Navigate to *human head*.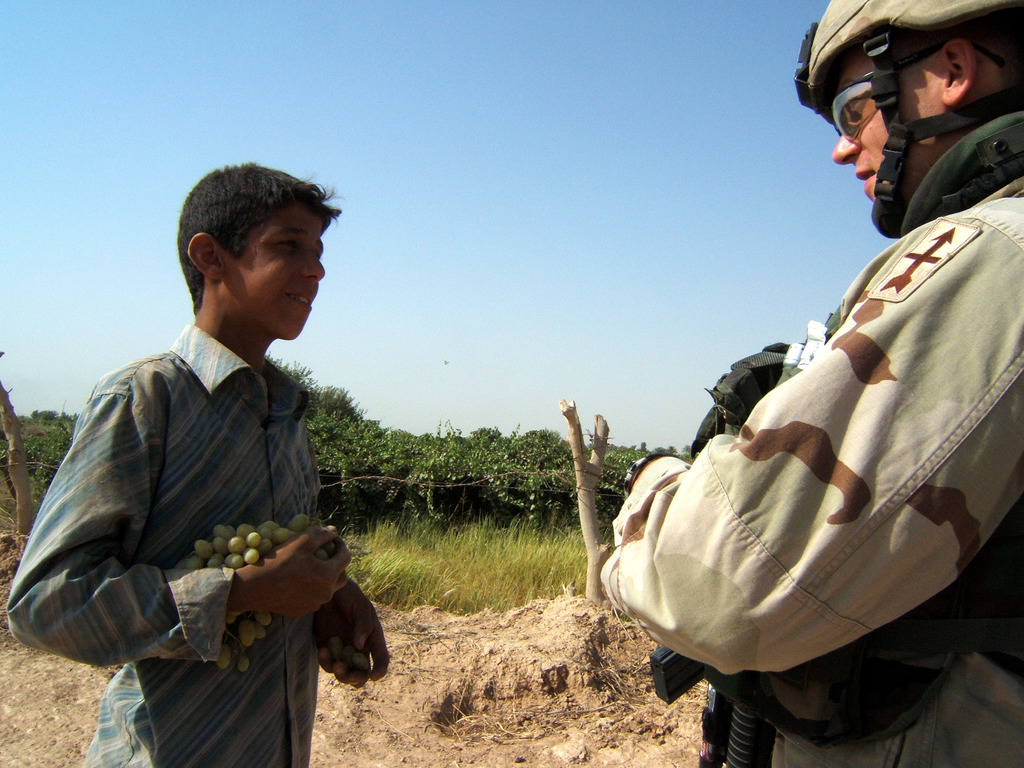
Navigation target: bbox(170, 157, 342, 335).
